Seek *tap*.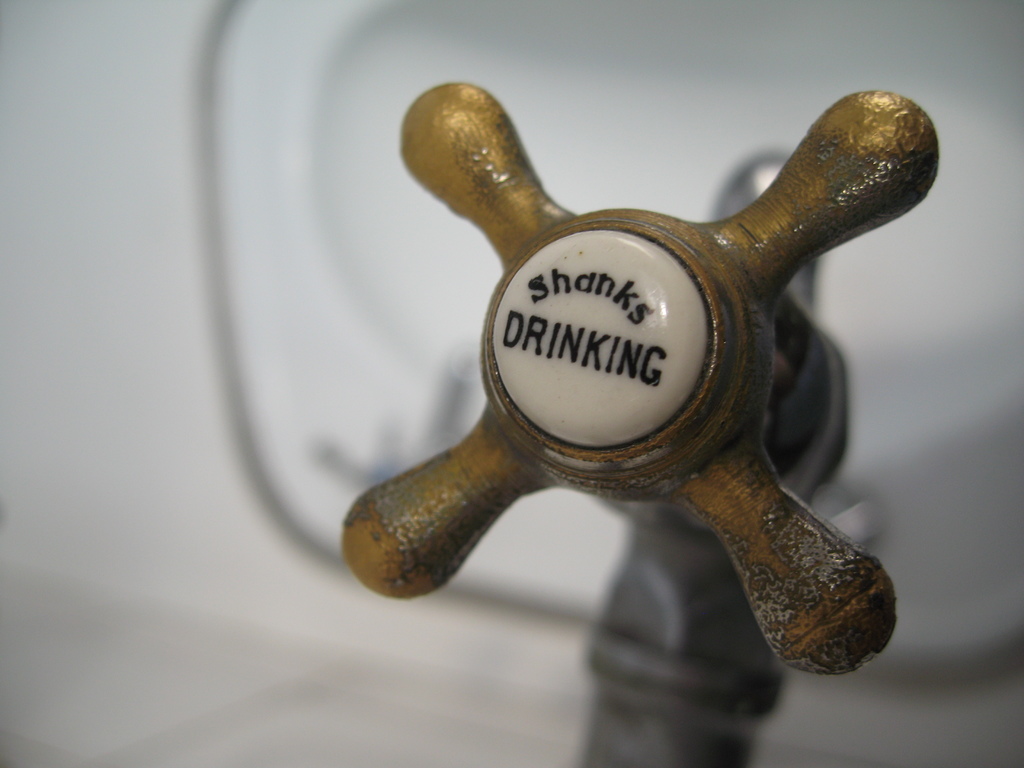
[346, 85, 941, 714].
